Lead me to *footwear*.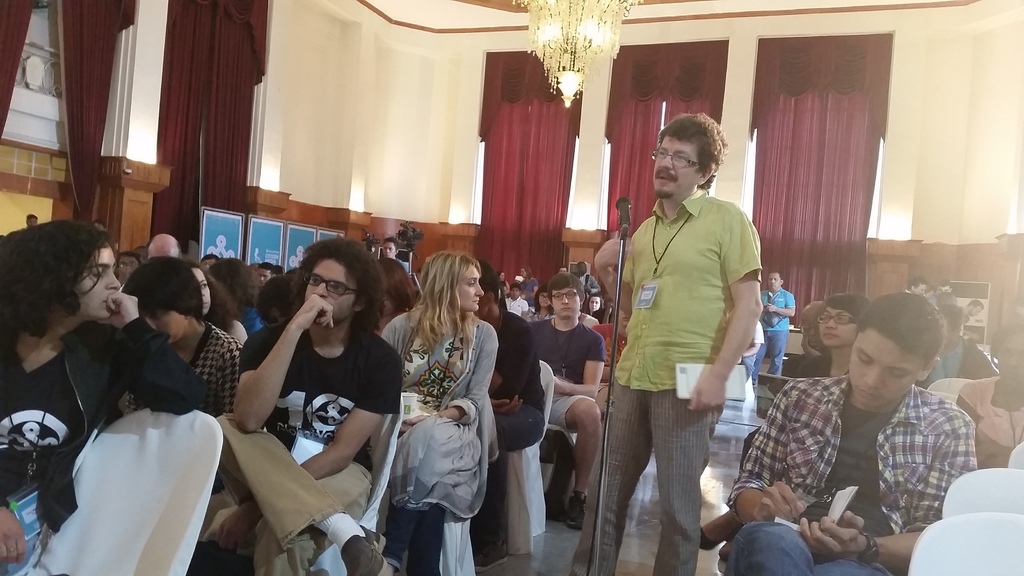
Lead to (left=698, top=521, right=732, bottom=548).
